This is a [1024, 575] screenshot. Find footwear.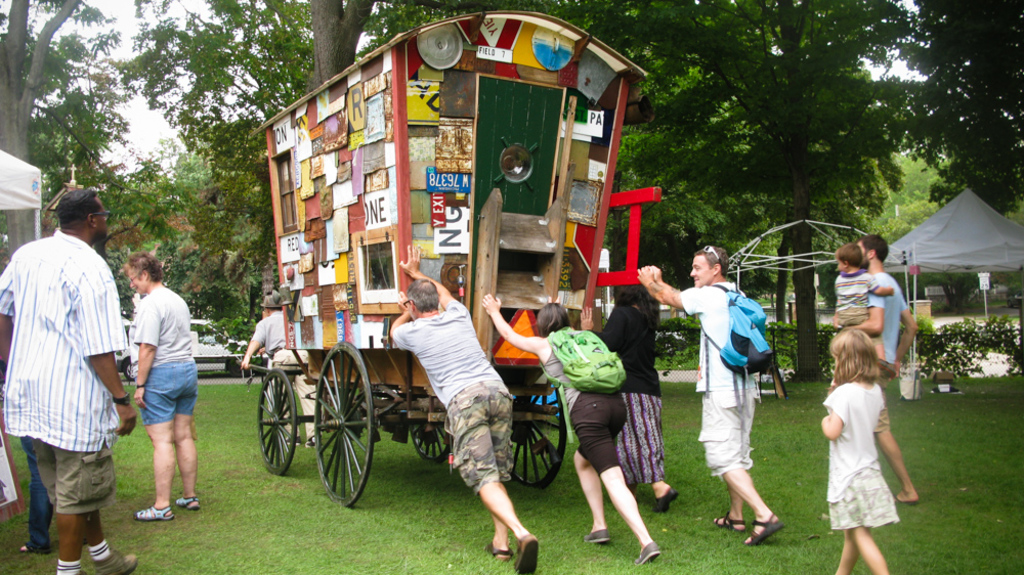
Bounding box: locate(483, 540, 513, 564).
